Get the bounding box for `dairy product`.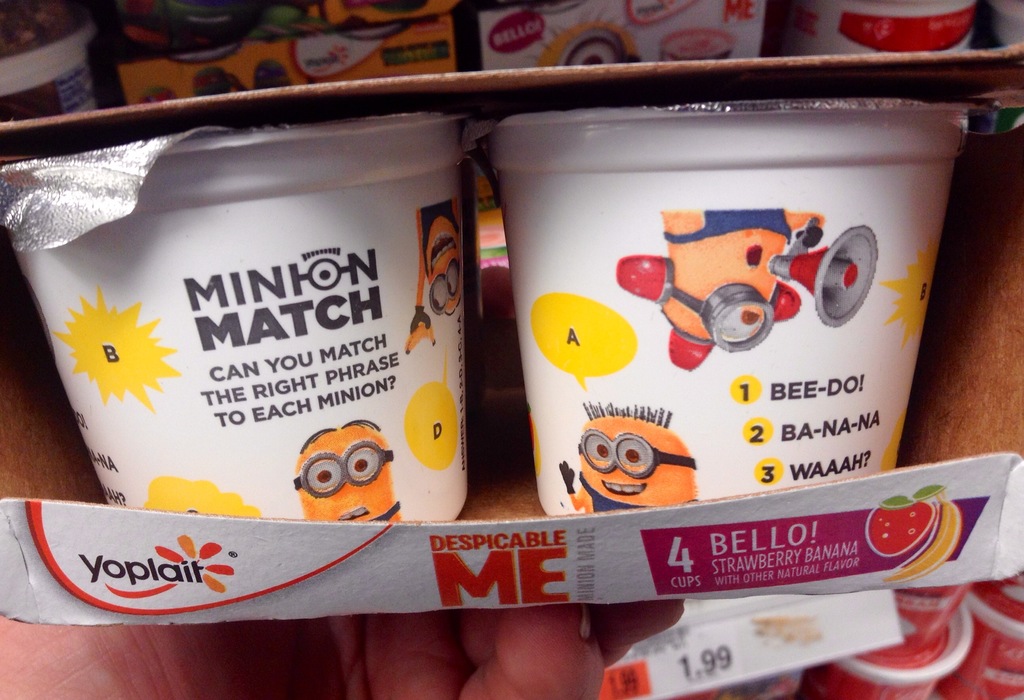
(53,105,483,552).
